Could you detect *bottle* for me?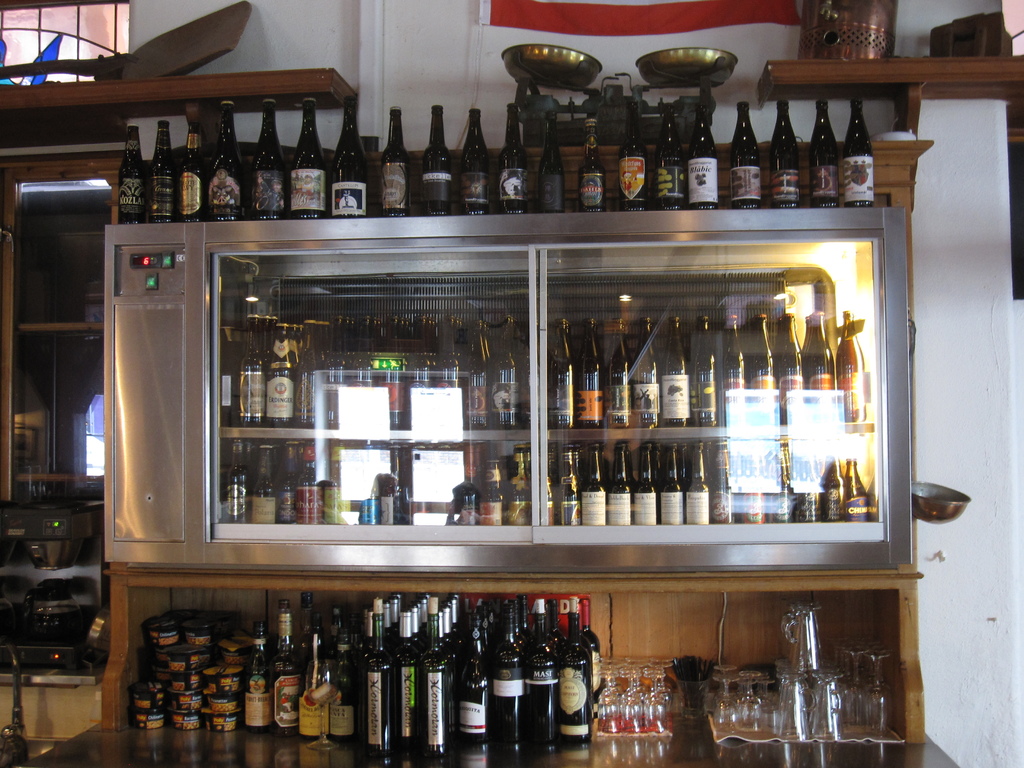
Detection result: 383 608 419 753.
